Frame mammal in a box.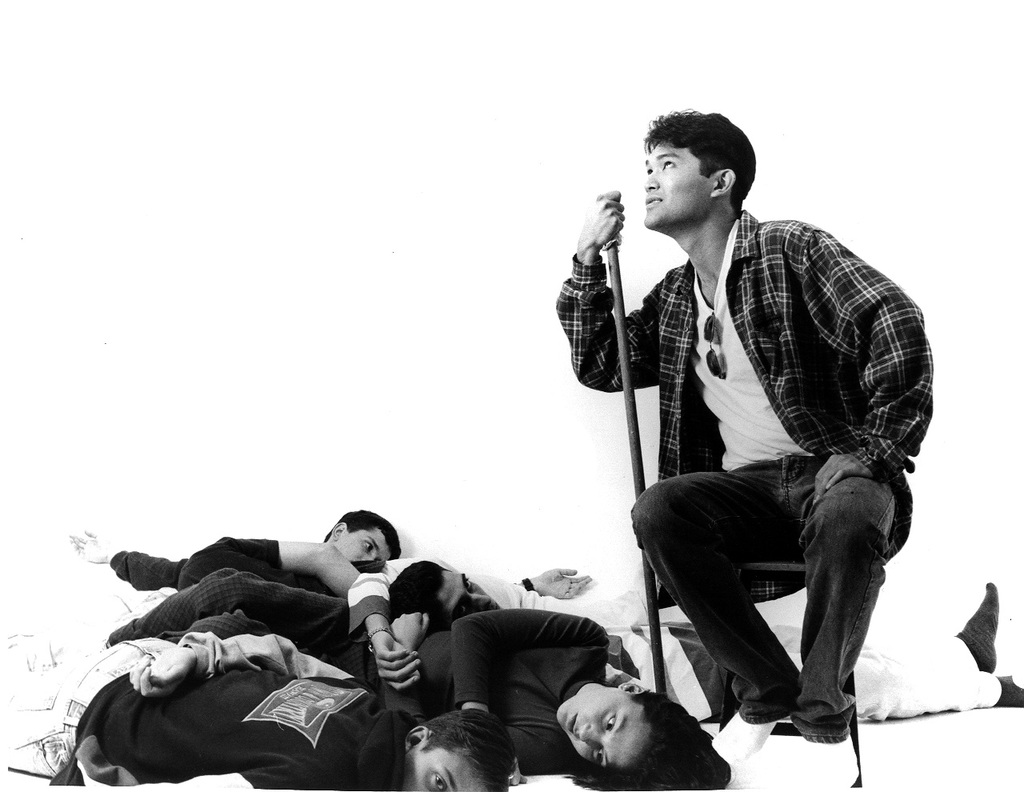
x1=384 y1=562 x2=1023 y2=709.
